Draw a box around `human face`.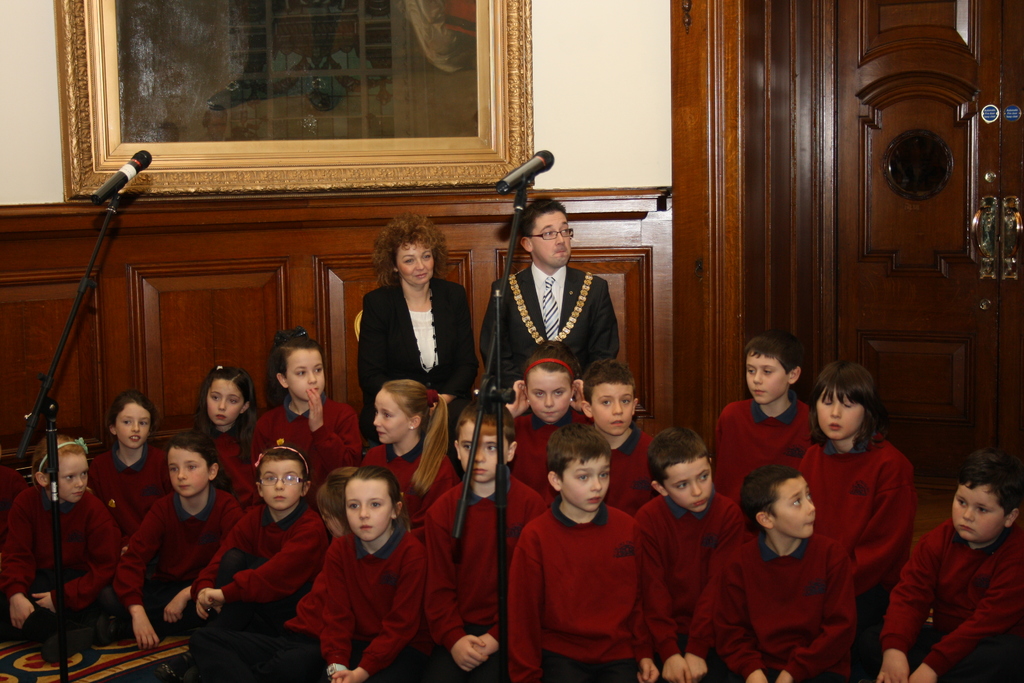
(left=346, top=484, right=385, bottom=543).
